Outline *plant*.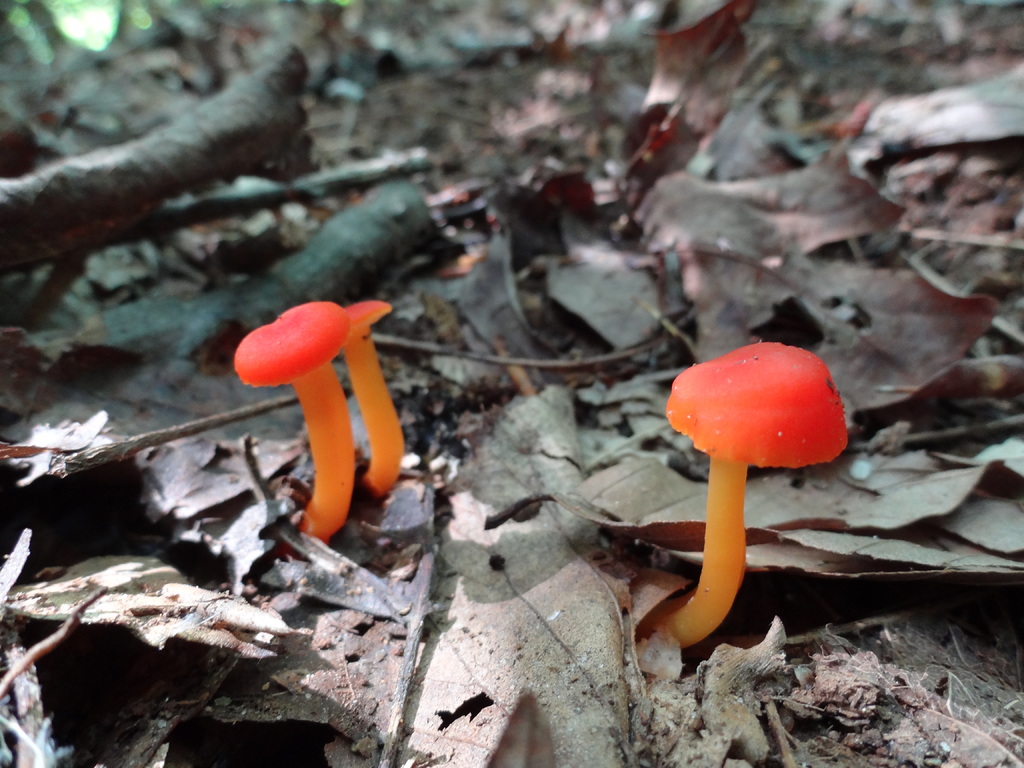
Outline: 231,294,342,545.
